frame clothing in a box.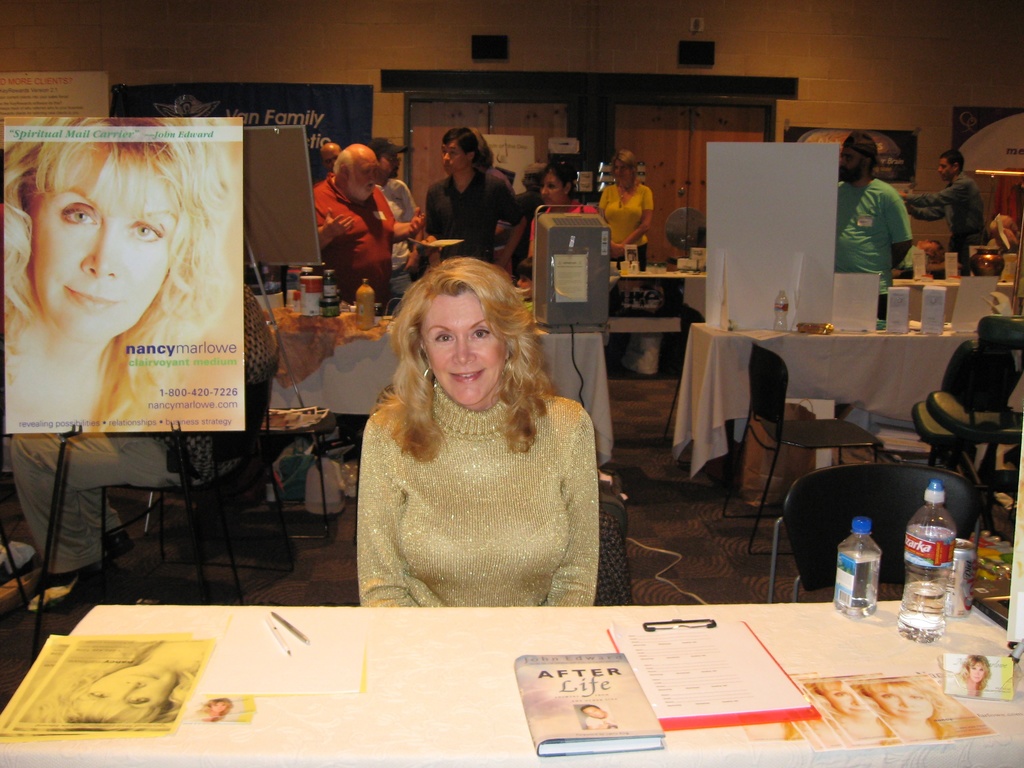
Rect(15, 276, 280, 559).
